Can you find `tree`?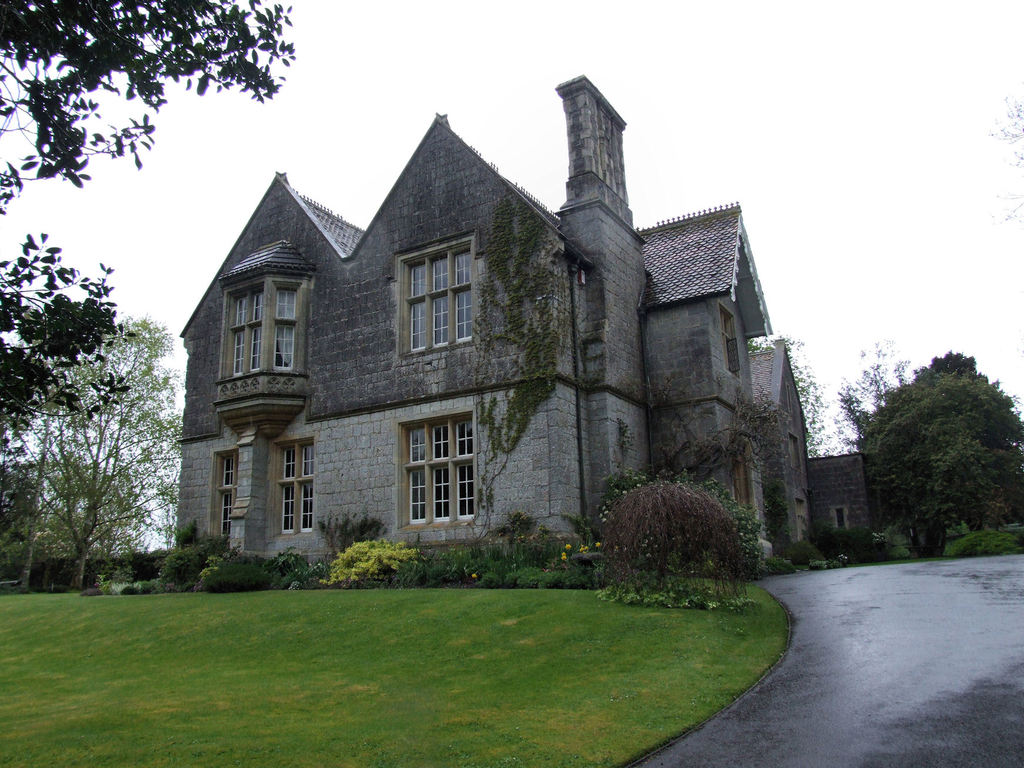
Yes, bounding box: 0, 232, 125, 431.
